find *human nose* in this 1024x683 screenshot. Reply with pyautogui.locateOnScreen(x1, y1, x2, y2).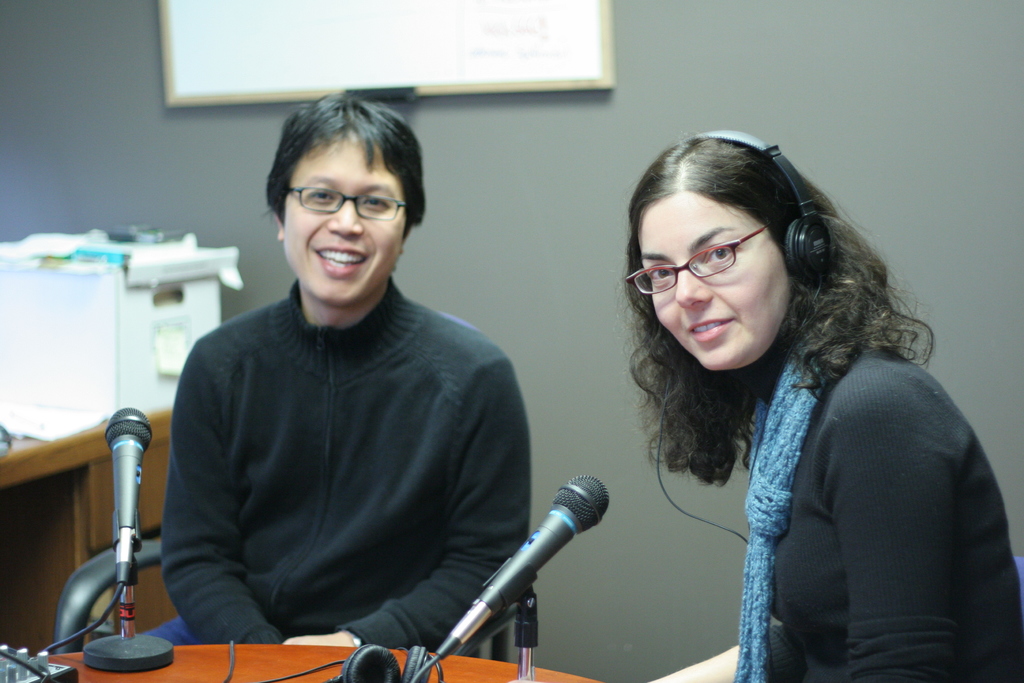
pyautogui.locateOnScreen(676, 261, 715, 302).
